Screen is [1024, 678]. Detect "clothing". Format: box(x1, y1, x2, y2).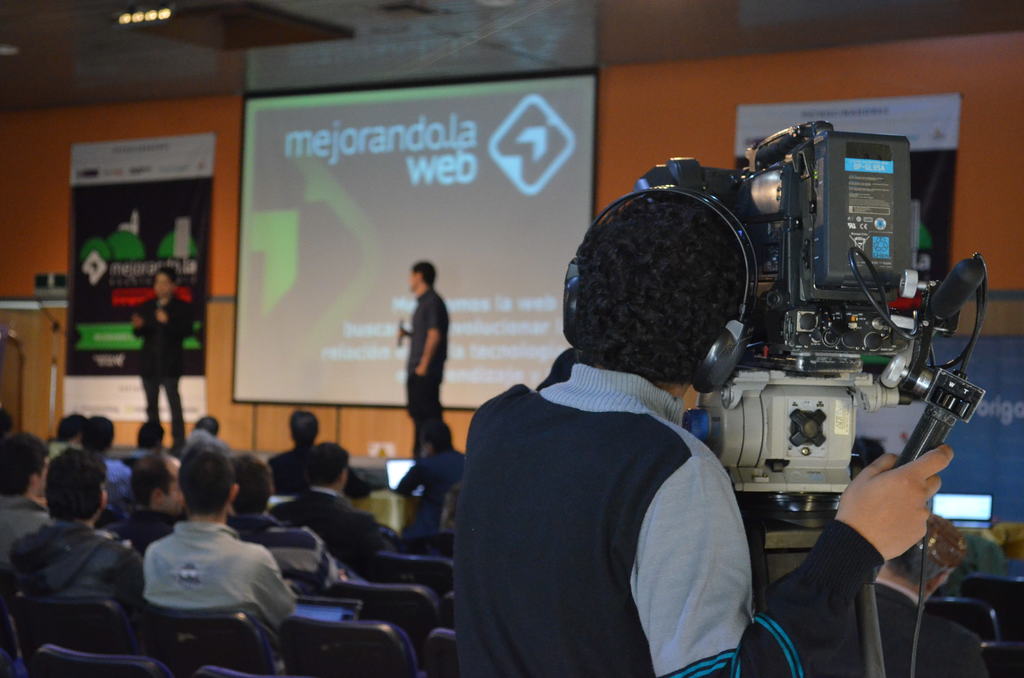
box(98, 499, 195, 562).
